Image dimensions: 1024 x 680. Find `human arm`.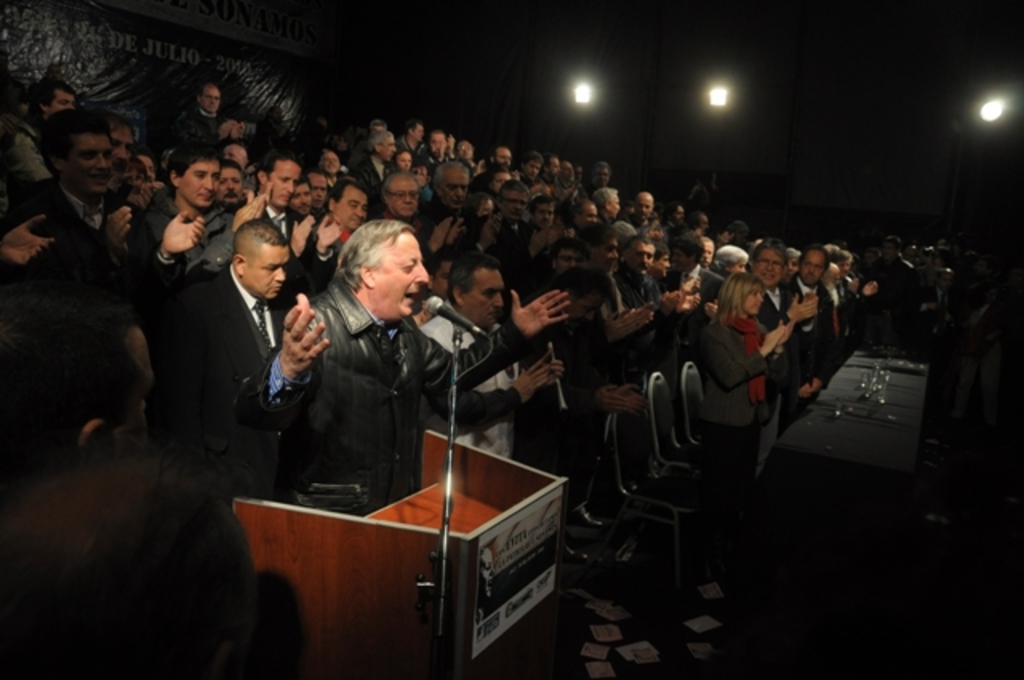
left=467, top=210, right=498, bottom=254.
